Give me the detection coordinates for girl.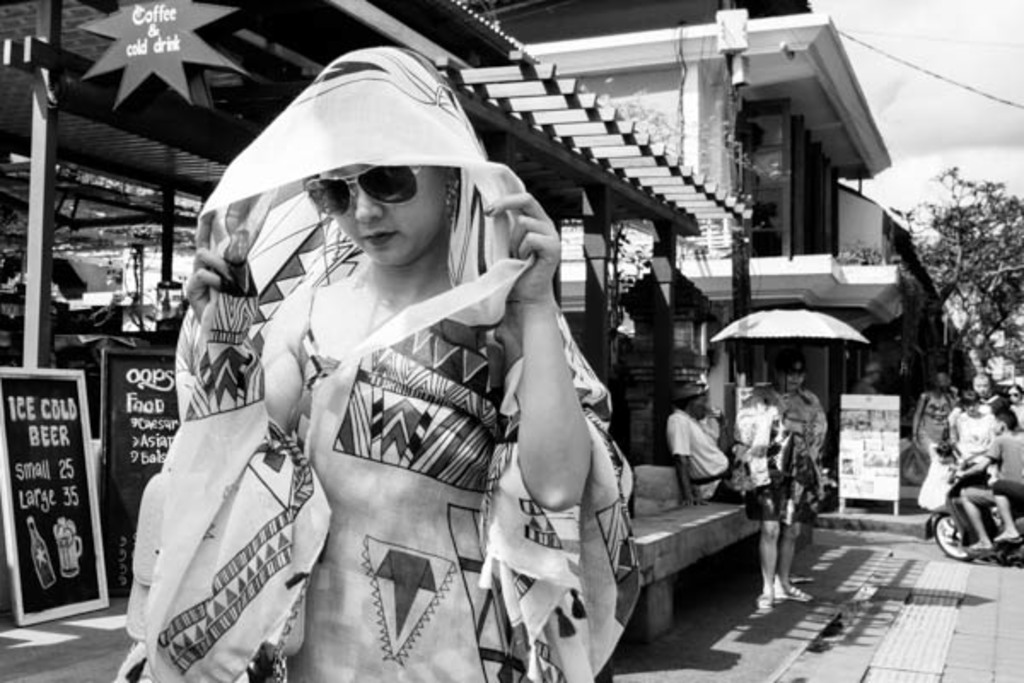
l=1007, t=386, r=1022, b=427.
